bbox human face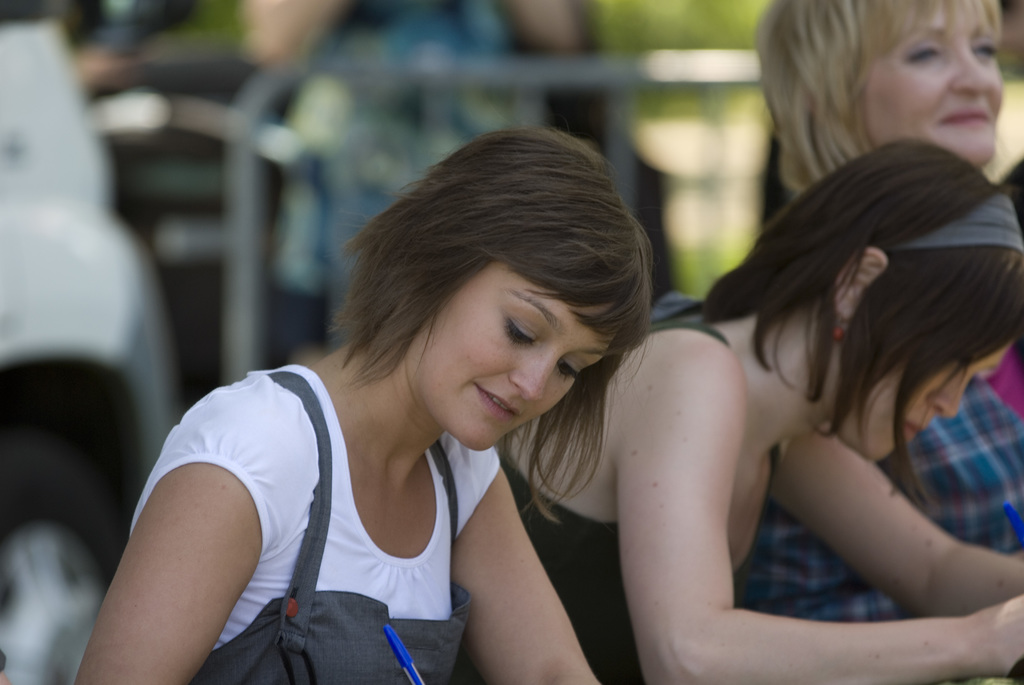
bbox=[871, 283, 1016, 461]
